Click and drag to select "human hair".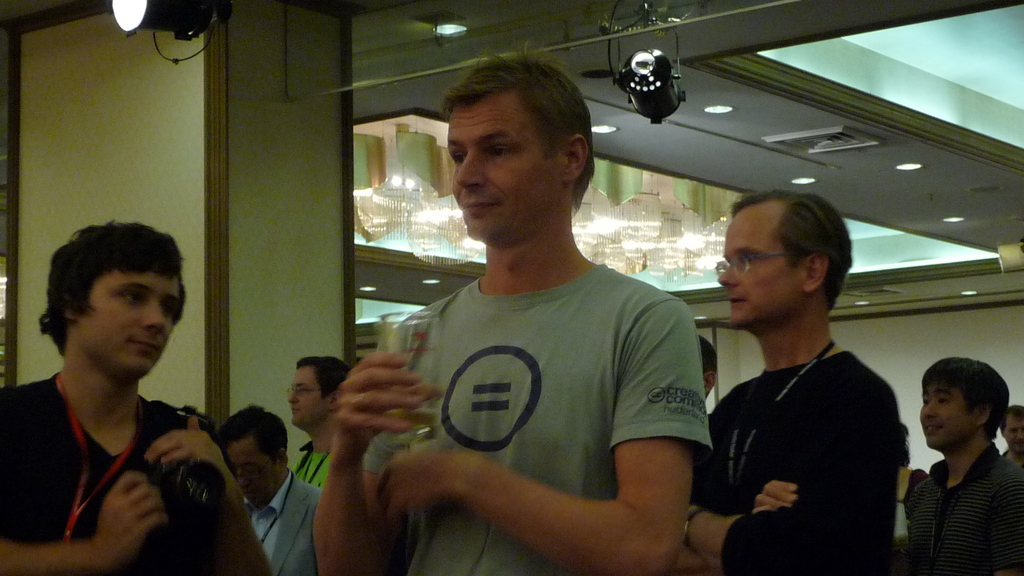
Selection: crop(43, 216, 189, 375).
